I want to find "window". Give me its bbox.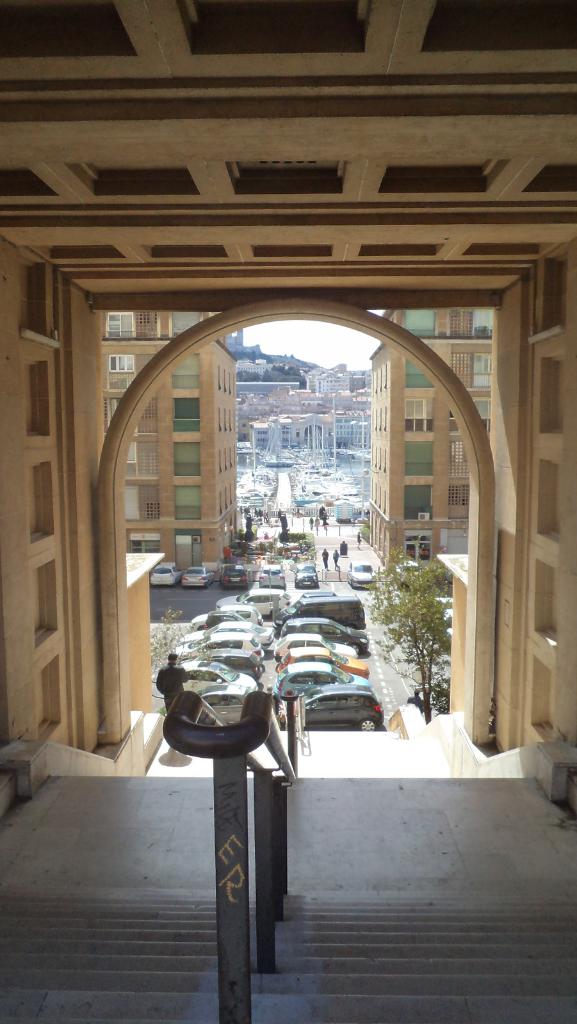
crop(173, 399, 196, 433).
